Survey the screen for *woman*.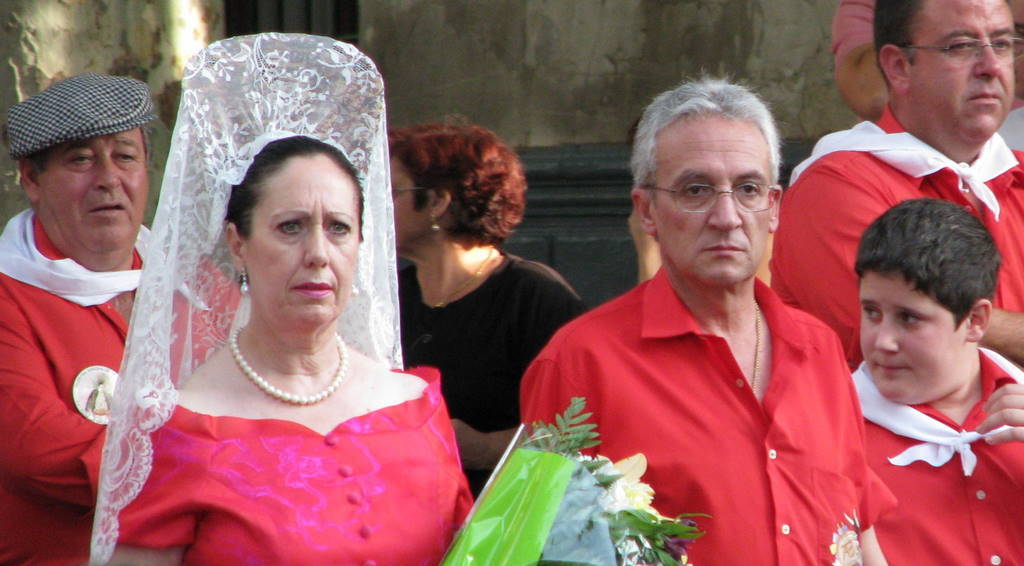
Survey found: {"x1": 74, "y1": 79, "x2": 454, "y2": 539}.
